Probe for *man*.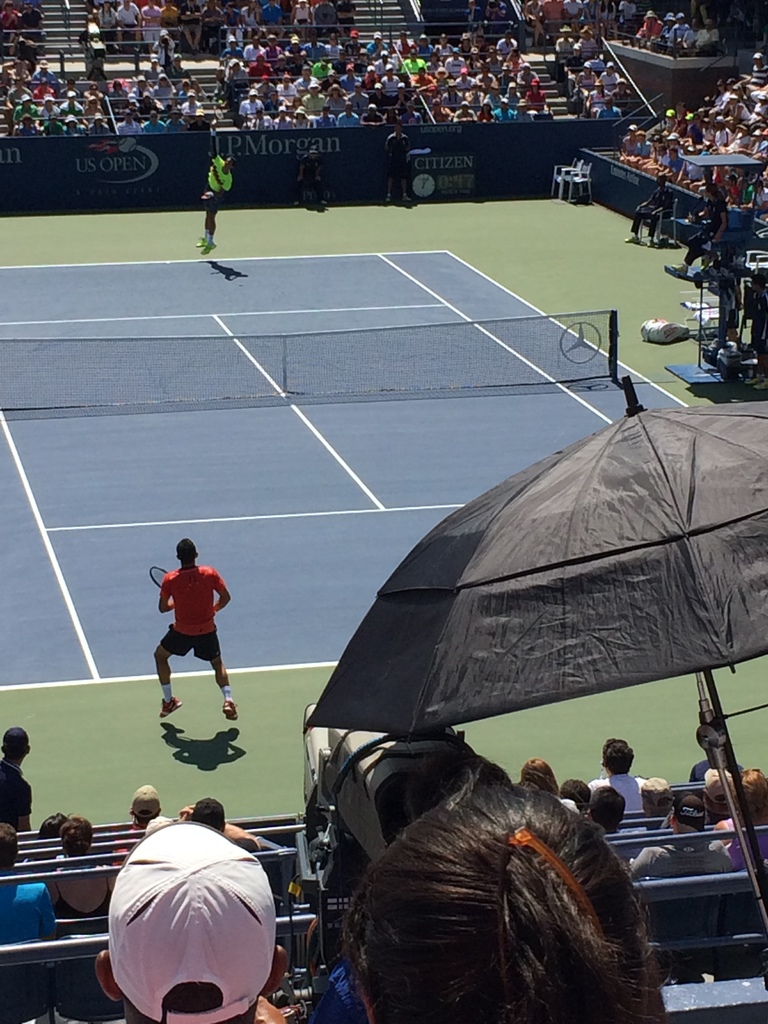
Probe result: (left=683, top=16, right=700, bottom=45).
